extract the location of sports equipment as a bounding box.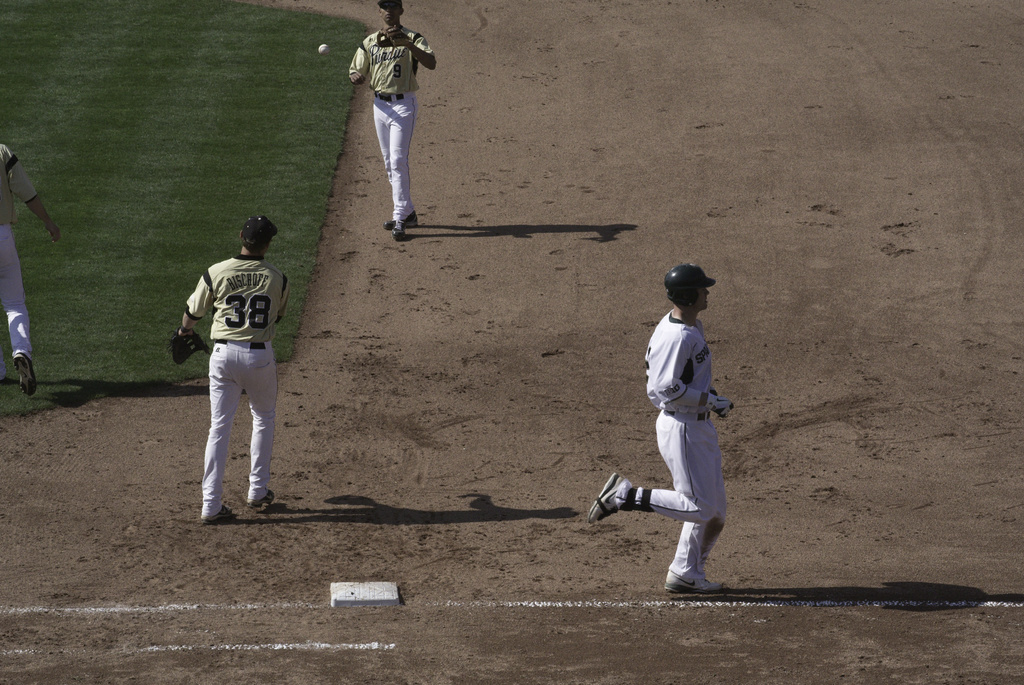
[703, 389, 735, 420].
